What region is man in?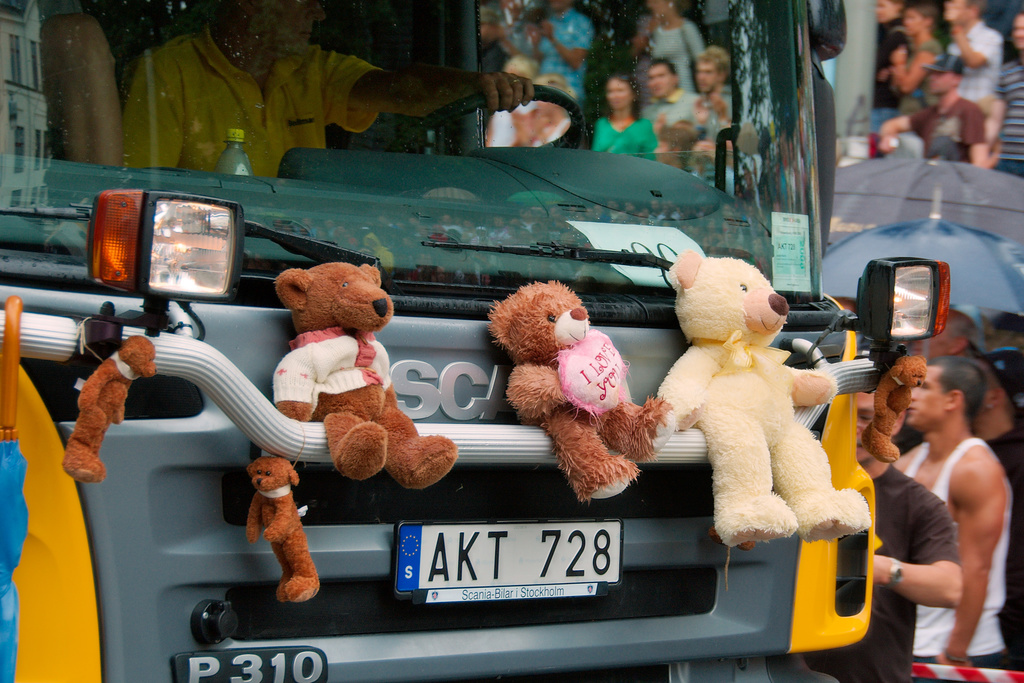
[left=938, top=0, right=1002, bottom=106].
